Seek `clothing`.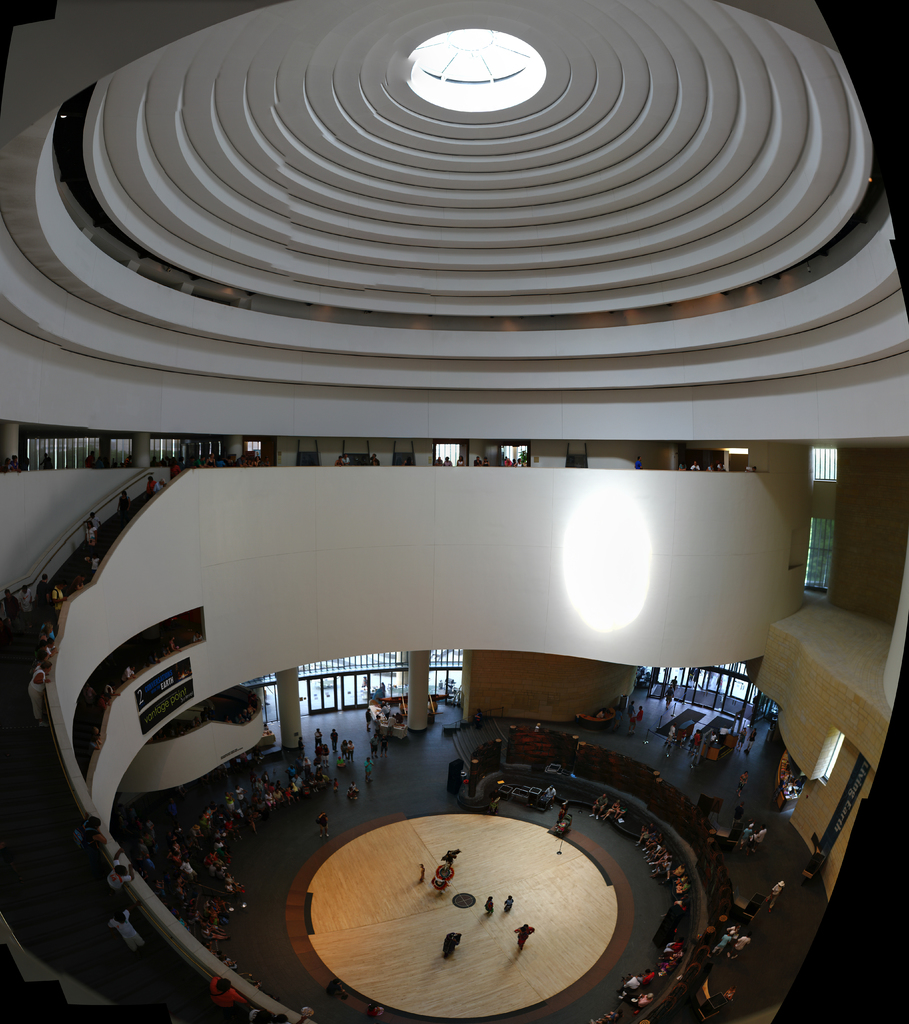
Rect(373, 717, 383, 732).
